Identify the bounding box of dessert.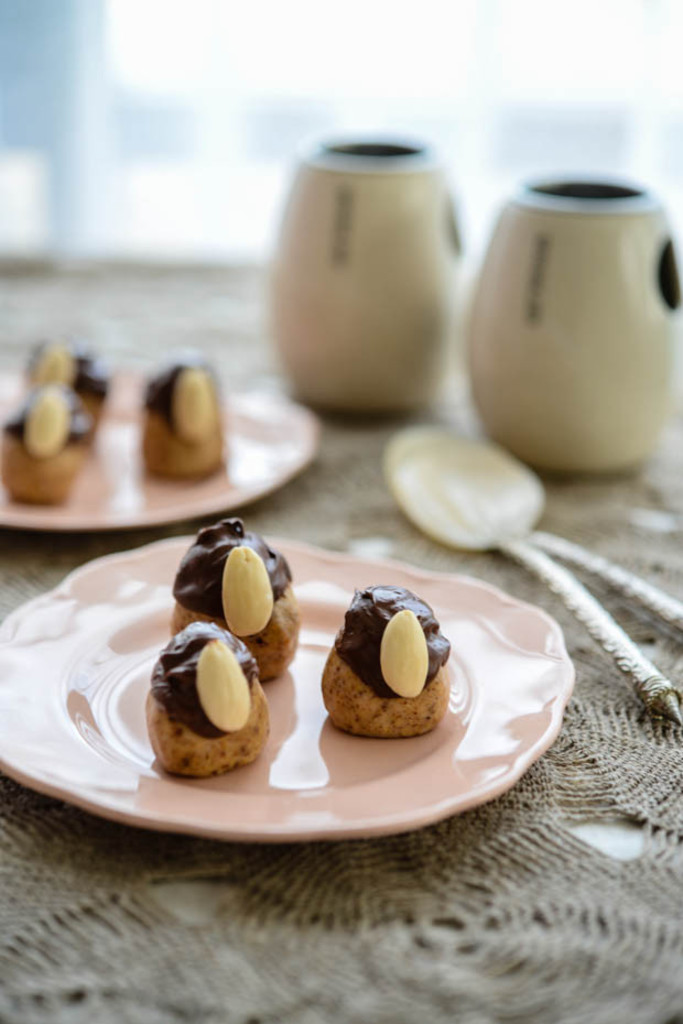
(175,511,304,678).
